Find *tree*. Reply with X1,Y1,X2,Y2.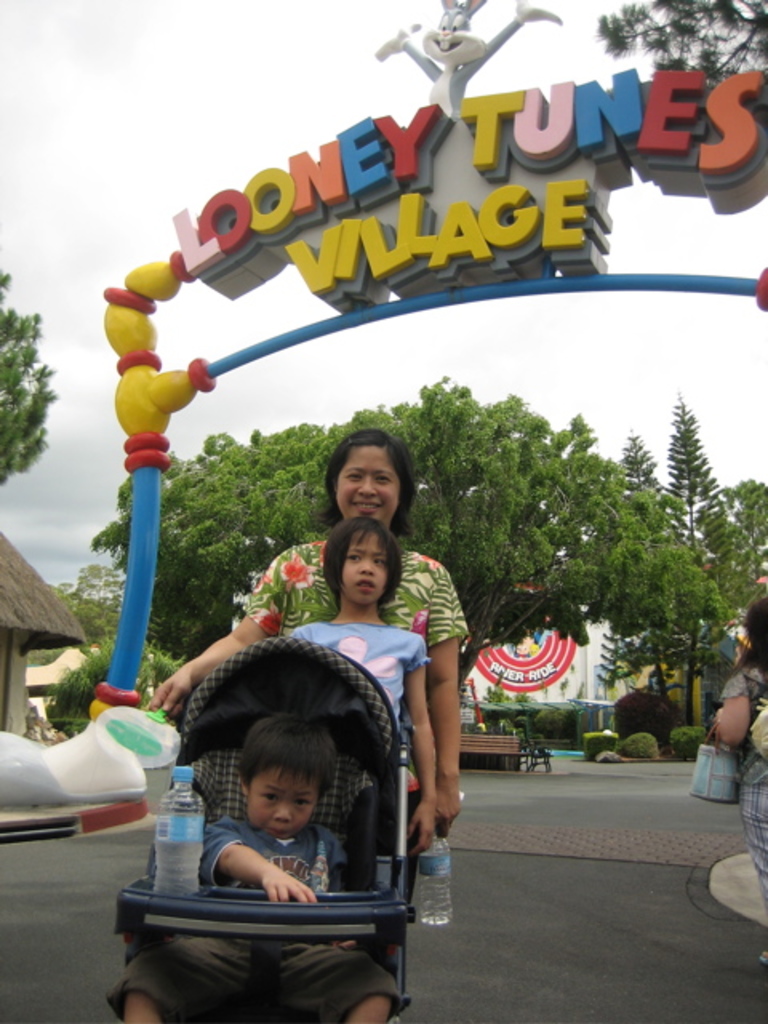
0,258,46,509.
